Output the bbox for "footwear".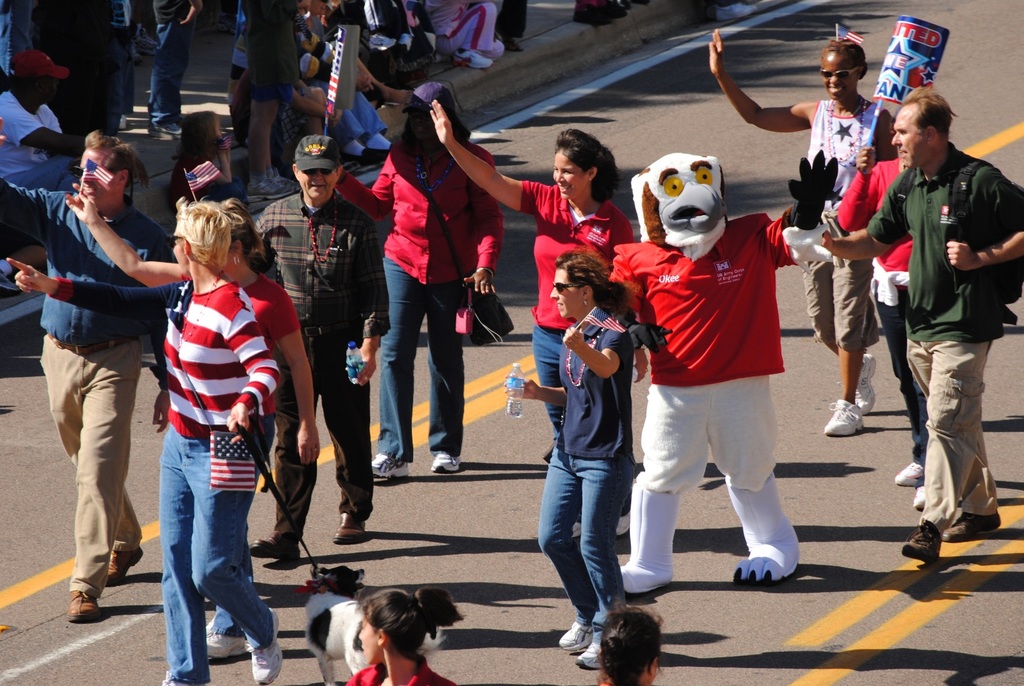
(left=911, top=484, right=929, bottom=507).
